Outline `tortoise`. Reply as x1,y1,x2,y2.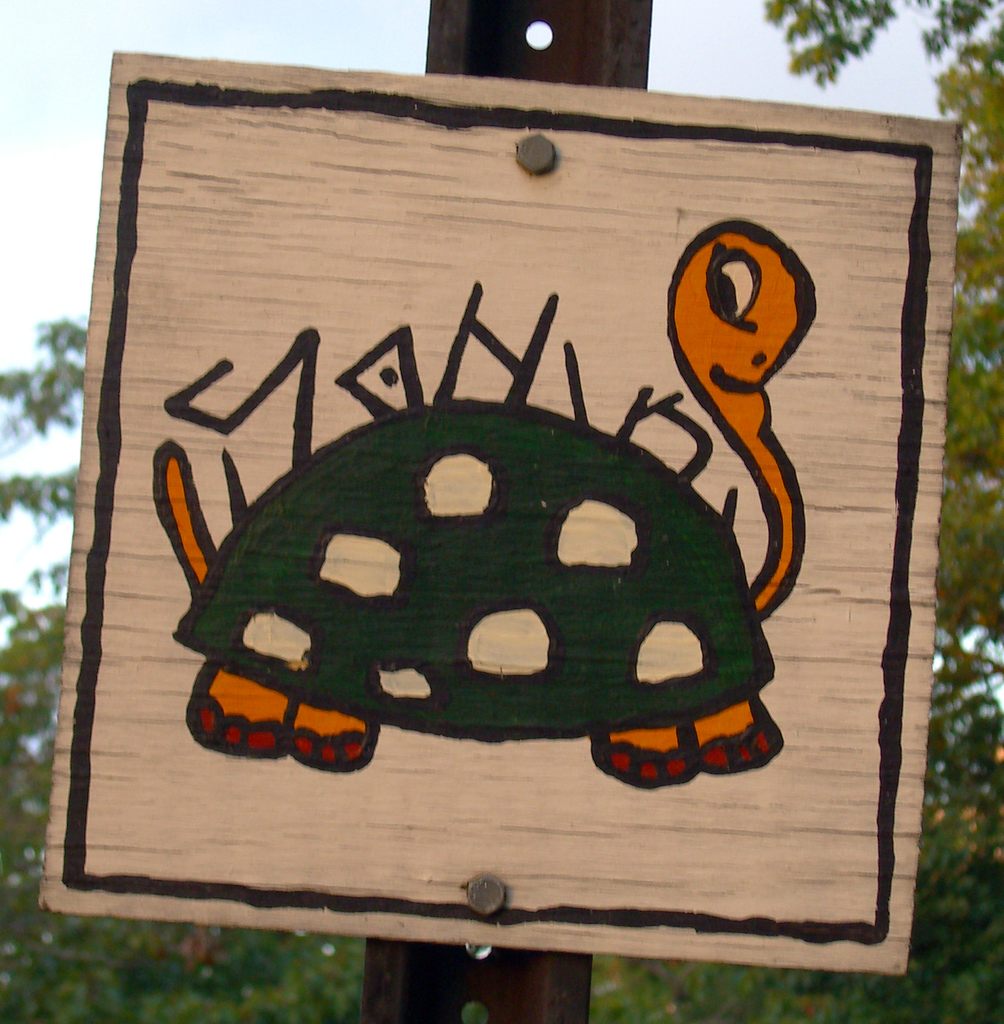
152,223,813,778.
